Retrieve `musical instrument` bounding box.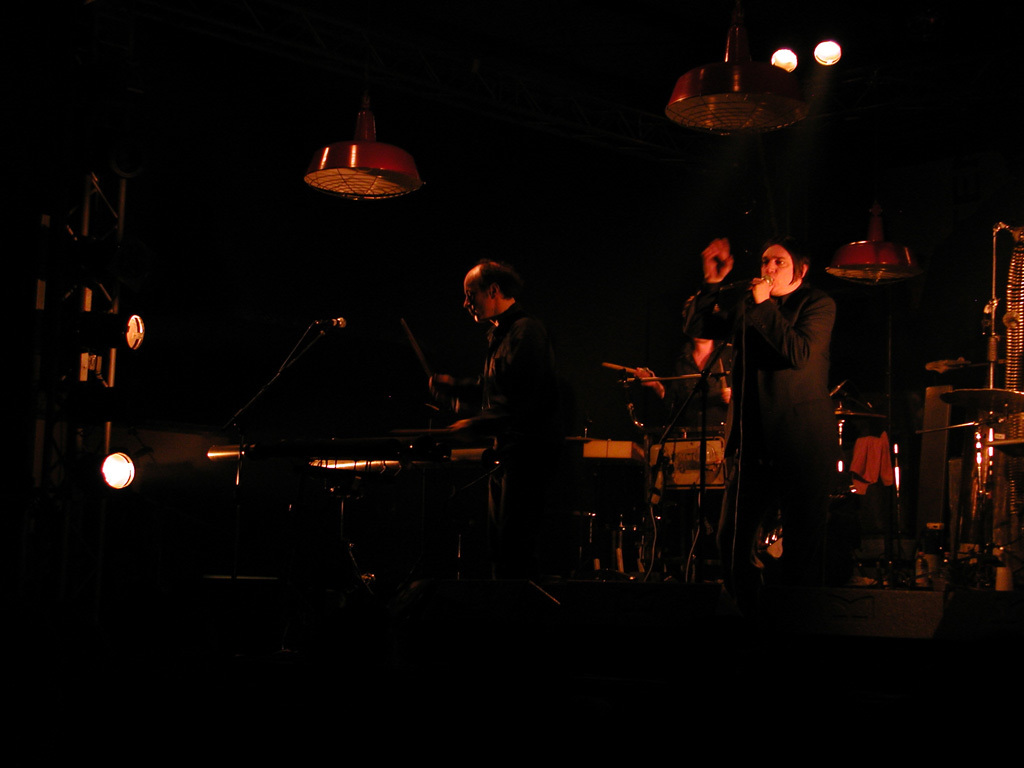
Bounding box: <region>944, 382, 1023, 419</region>.
